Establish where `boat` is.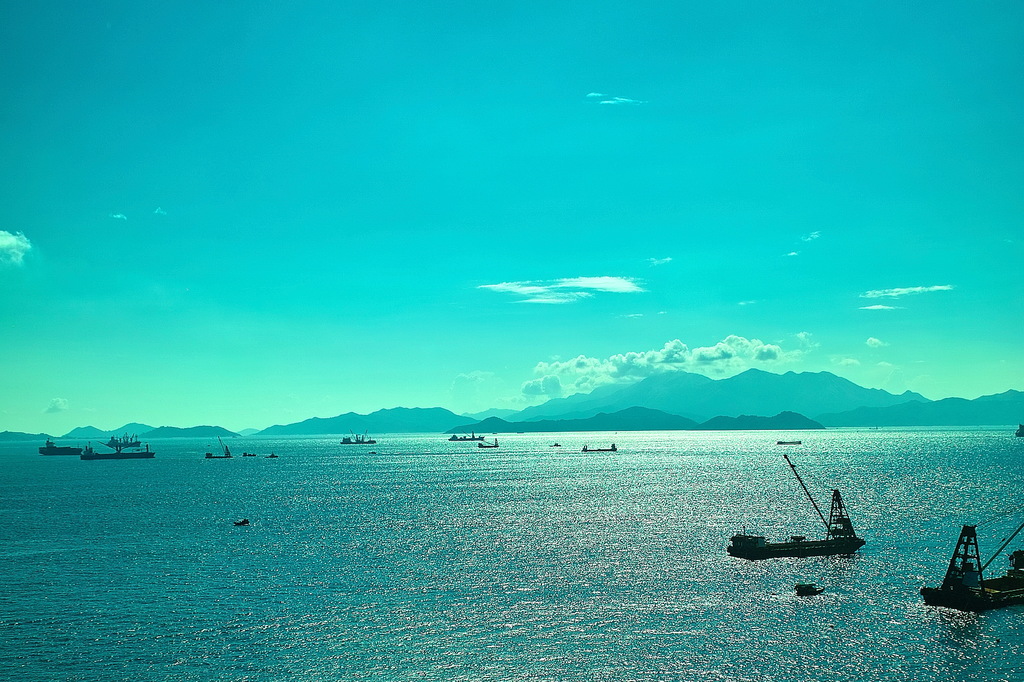
Established at Rect(937, 533, 1018, 620).
